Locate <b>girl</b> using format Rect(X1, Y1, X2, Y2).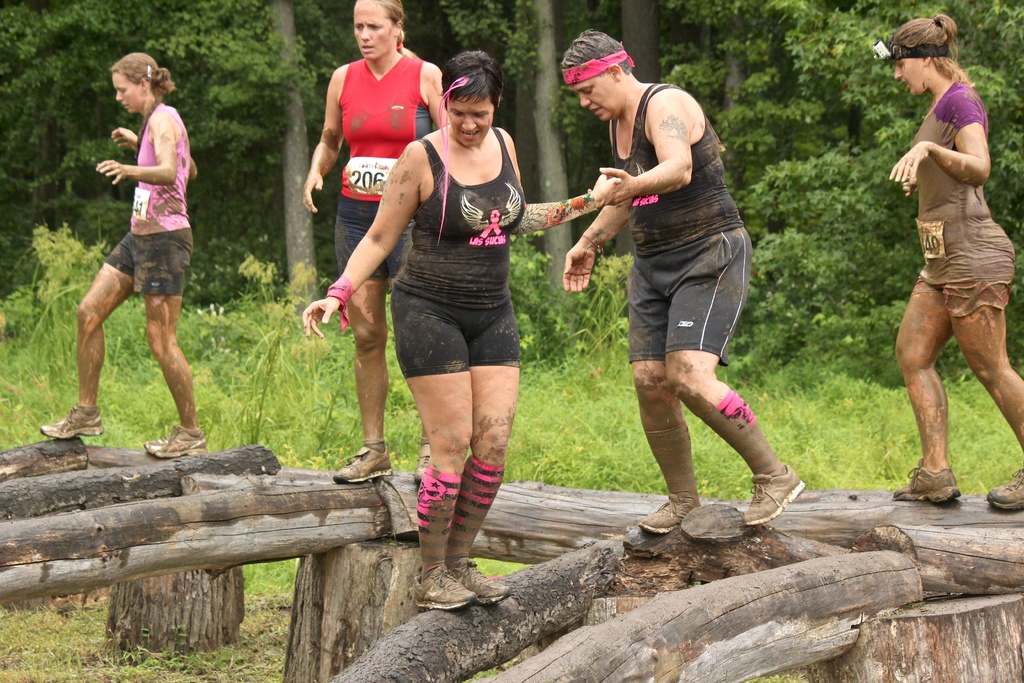
Rect(289, 38, 622, 627).
